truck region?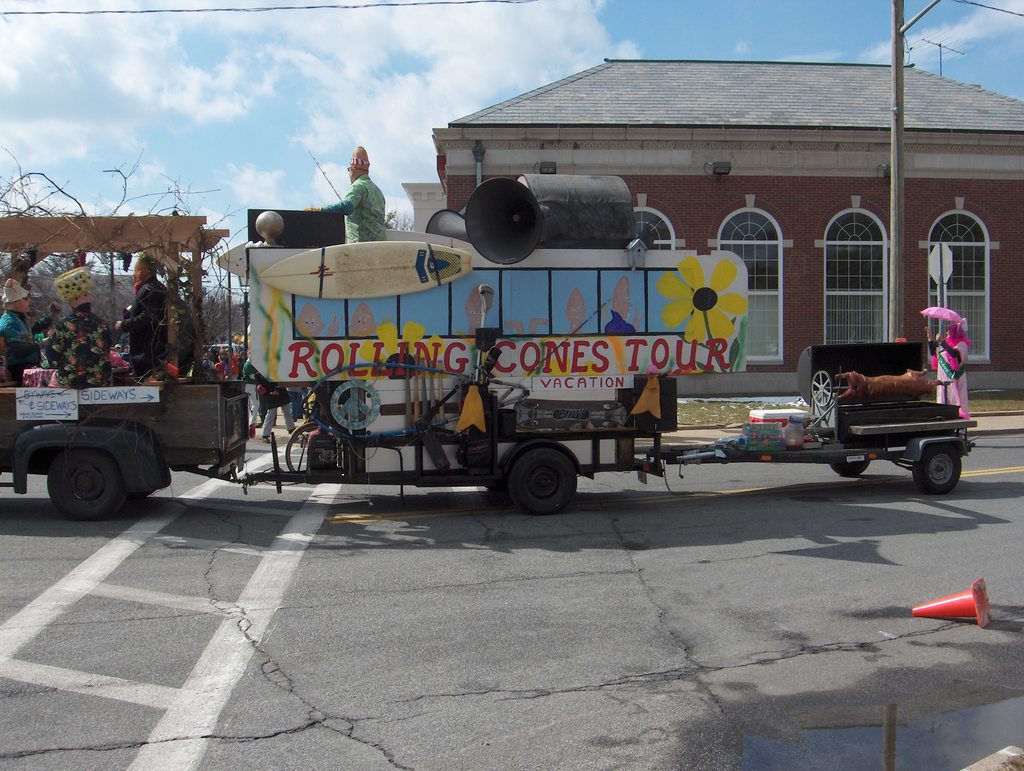
crop(0, 225, 976, 523)
